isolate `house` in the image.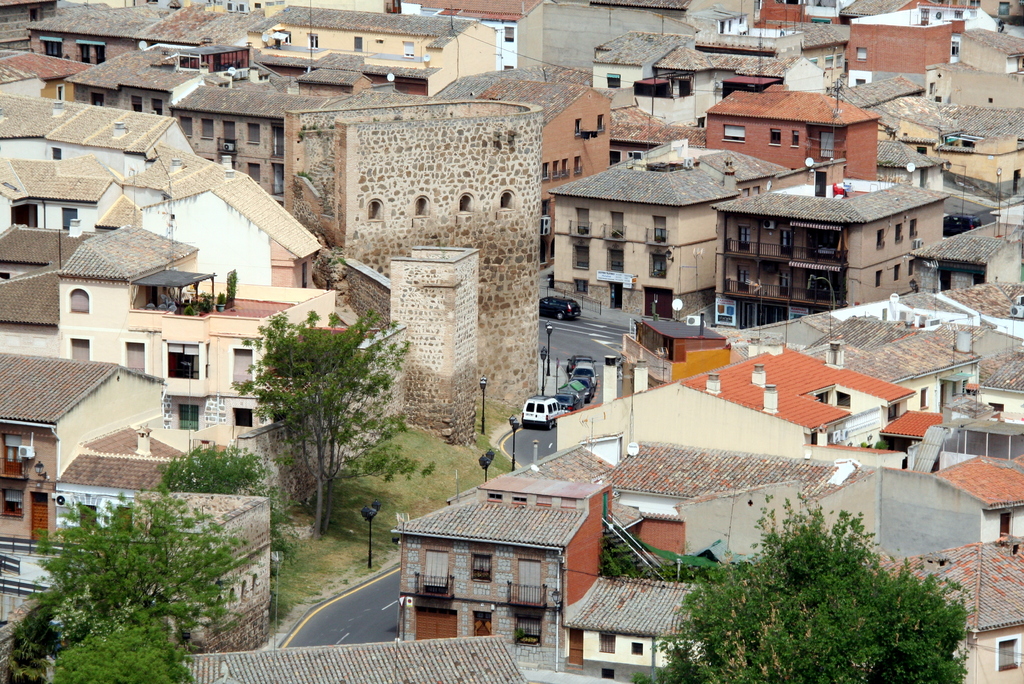
Isolated region: locate(0, 351, 163, 546).
